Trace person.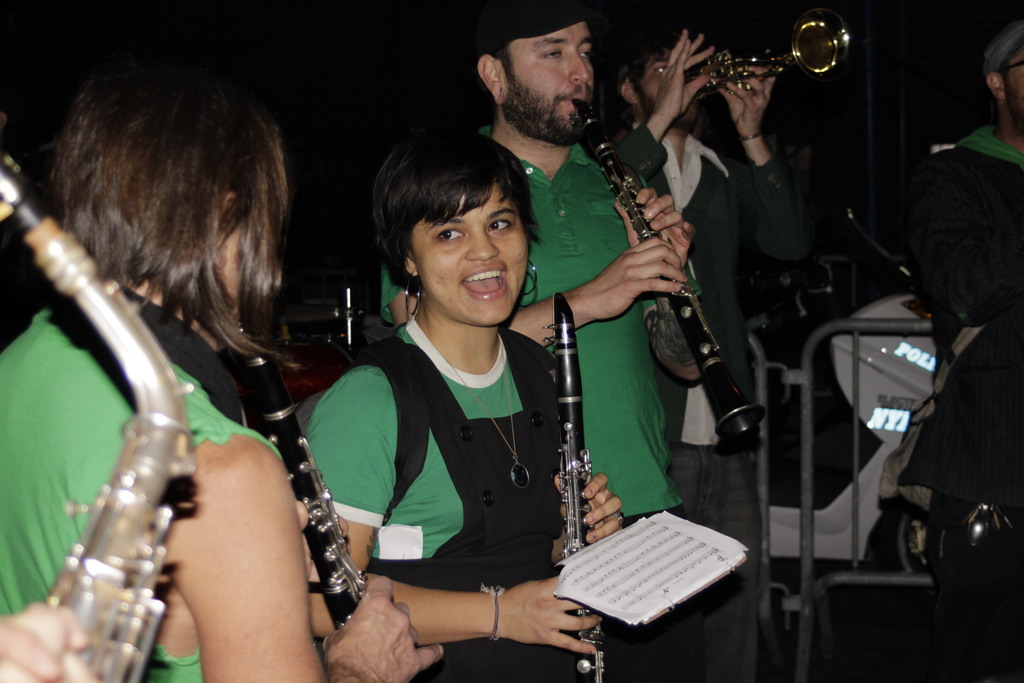
Traced to 907,19,1023,540.
